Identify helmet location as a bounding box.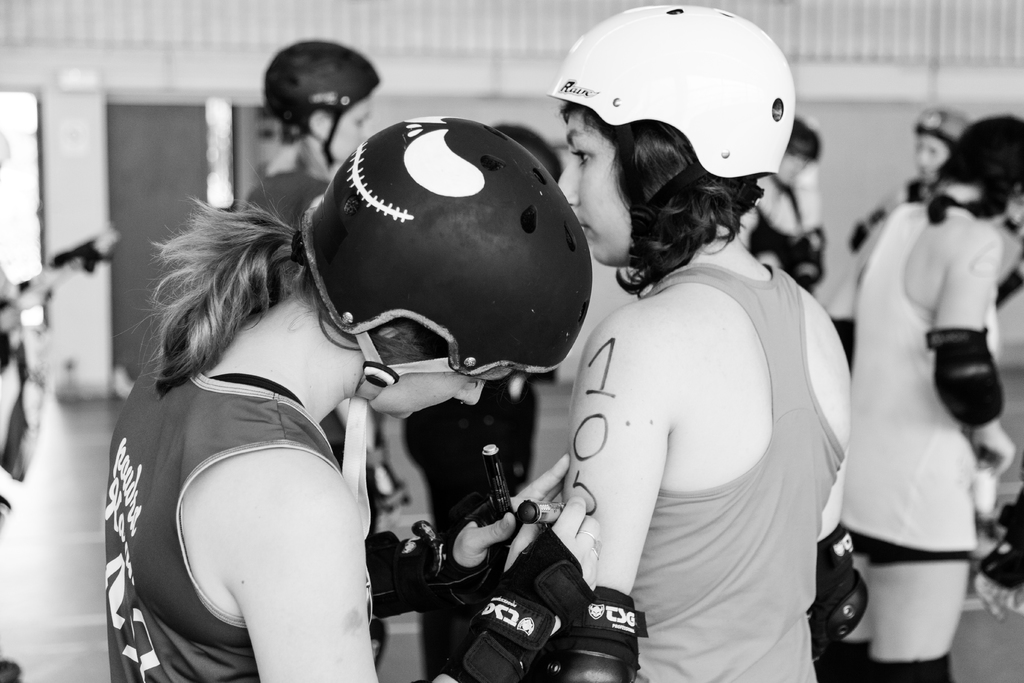
<bbox>786, 121, 828, 163</bbox>.
